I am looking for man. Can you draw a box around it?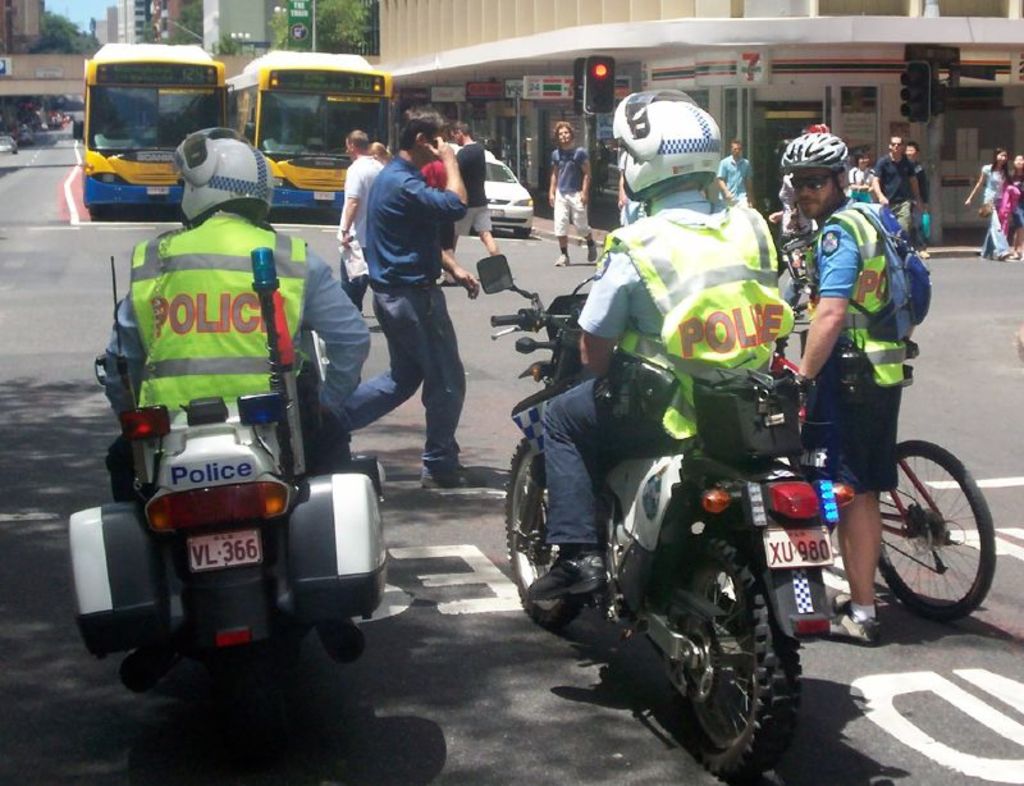
Sure, the bounding box is {"left": 781, "top": 131, "right": 933, "bottom": 646}.
